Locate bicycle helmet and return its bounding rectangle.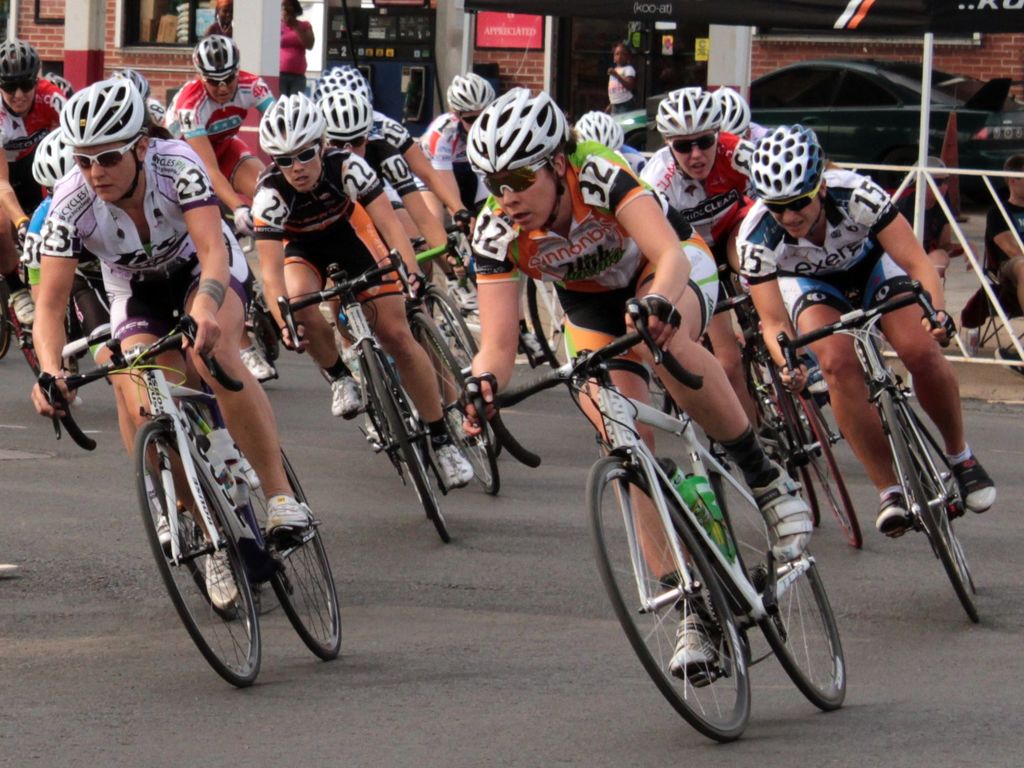
crop(714, 90, 751, 131).
